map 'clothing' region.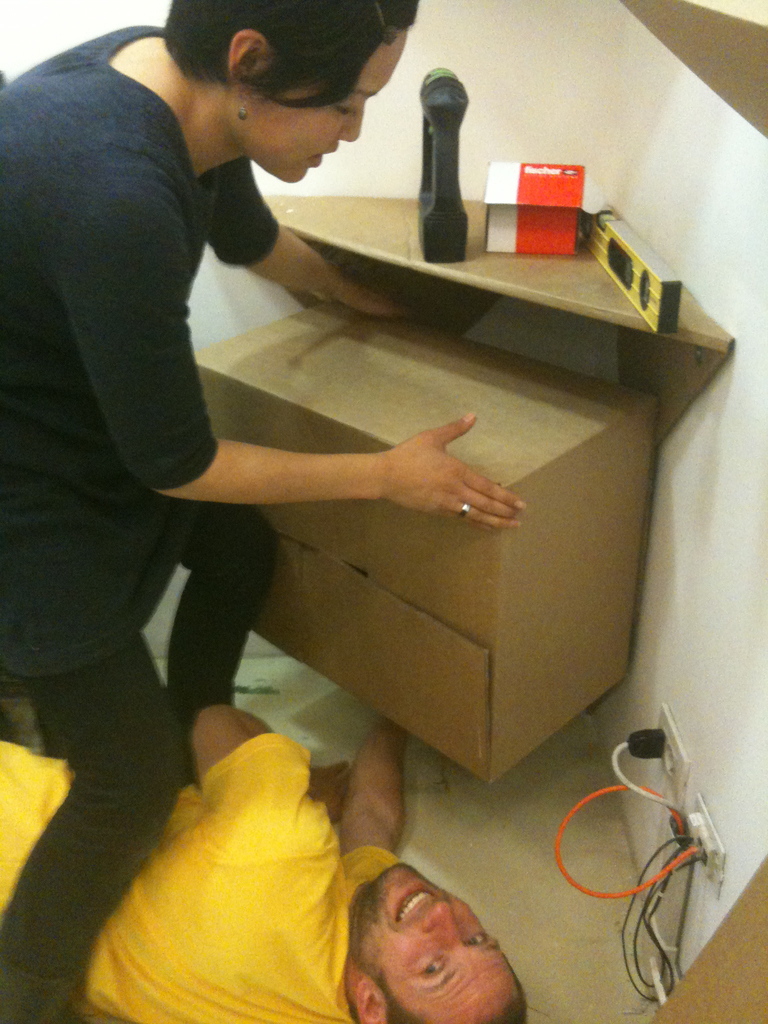
Mapped to [0, 25, 278, 1023].
